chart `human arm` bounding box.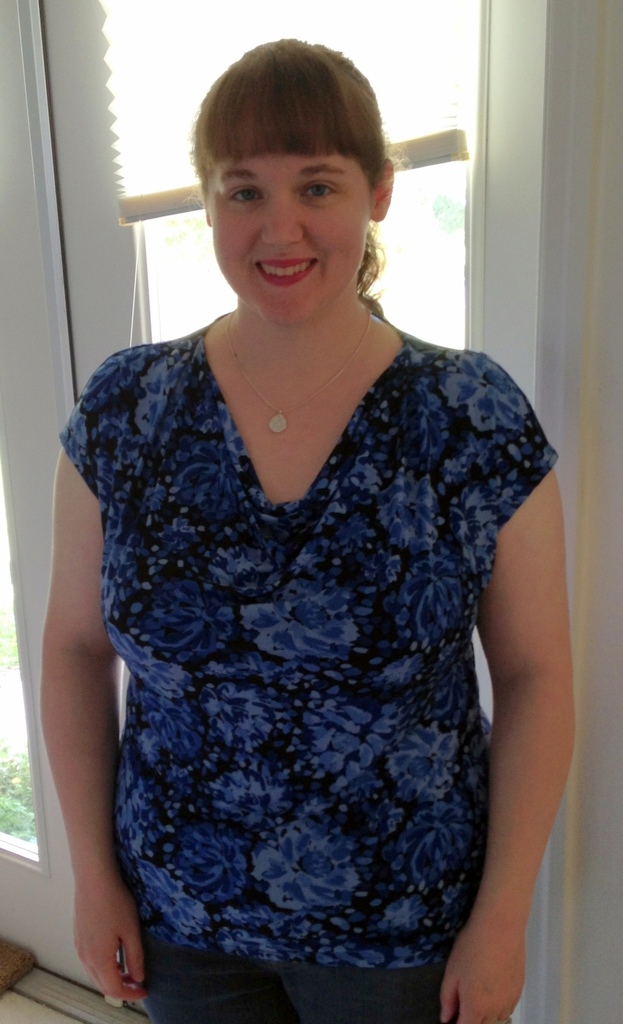
Charted: x1=42, y1=364, x2=142, y2=1002.
